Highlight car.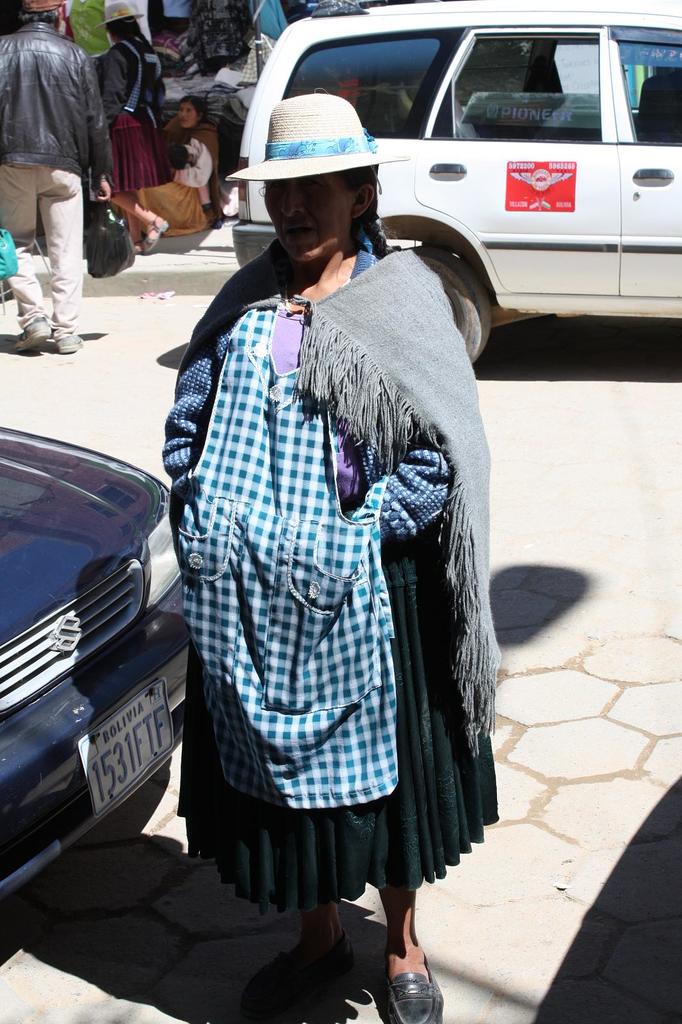
Highlighted region: Rect(0, 426, 189, 900).
